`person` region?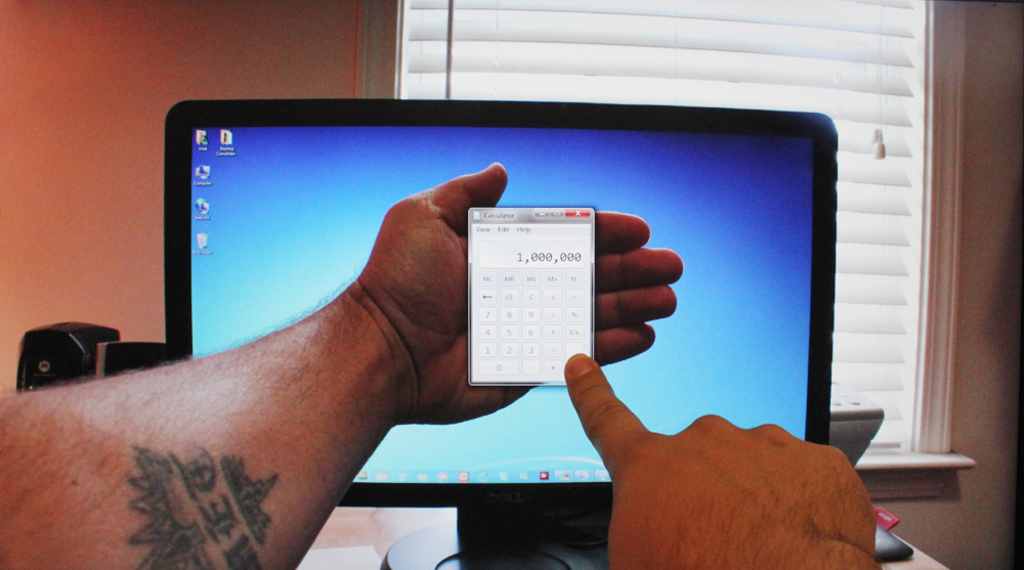
0, 163, 885, 569
